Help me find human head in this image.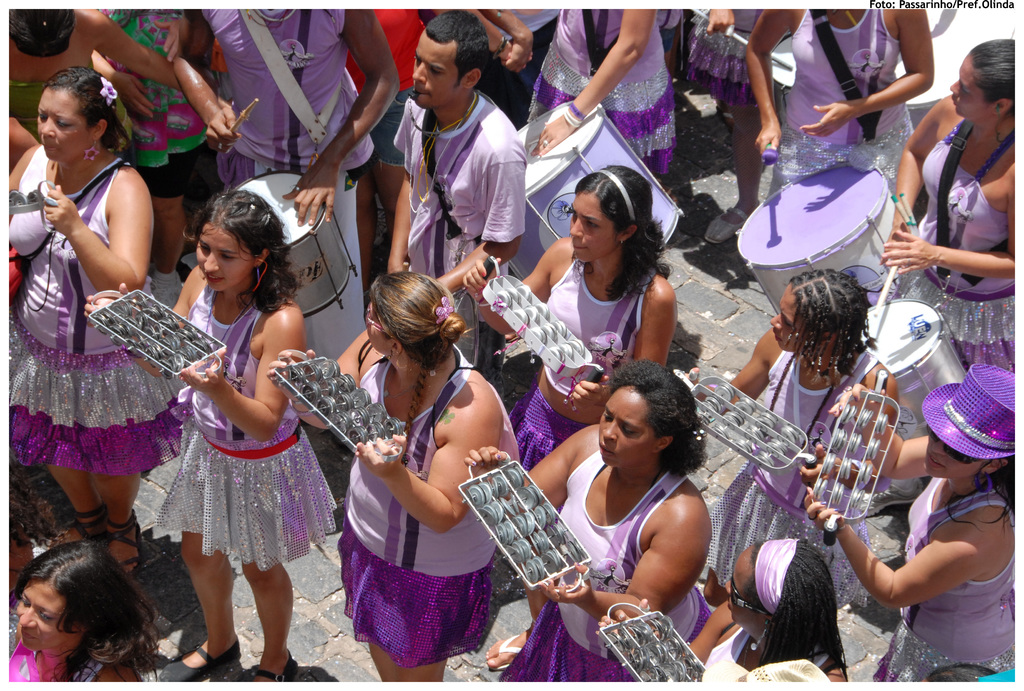
Found it: bbox=(925, 660, 1001, 681).
